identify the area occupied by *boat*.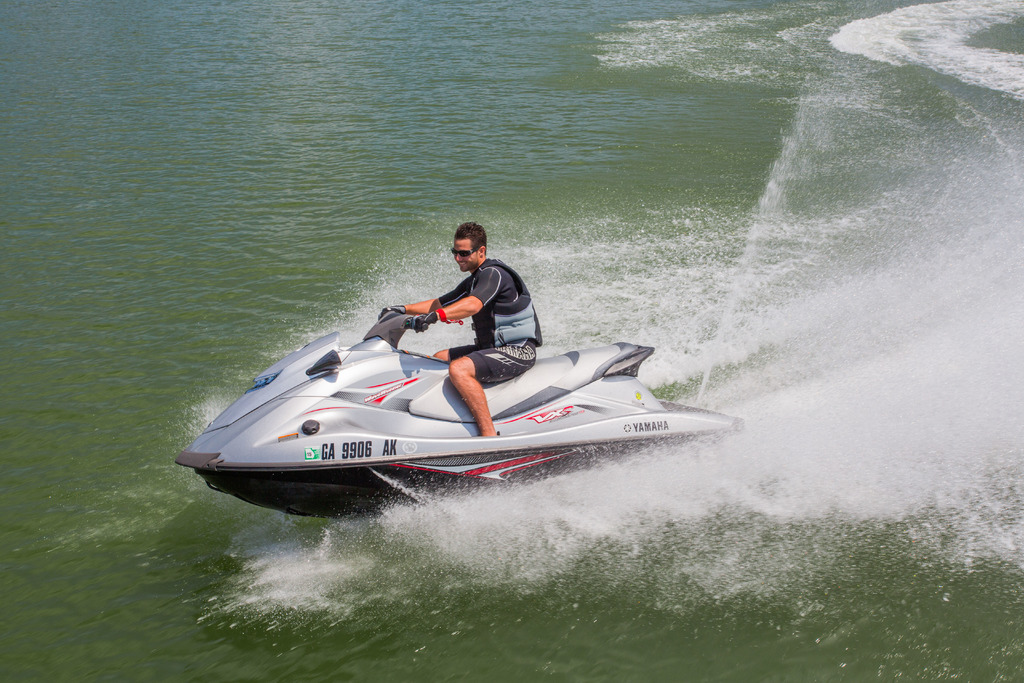
Area: pyautogui.locateOnScreen(143, 270, 757, 538).
